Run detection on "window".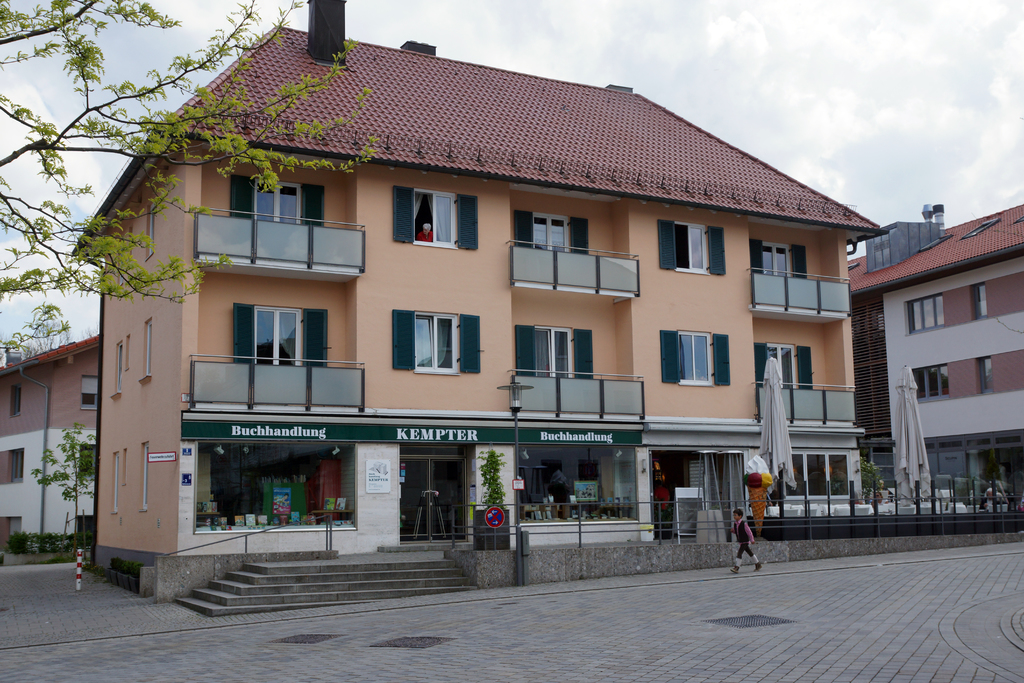
Result: (109, 342, 124, 393).
